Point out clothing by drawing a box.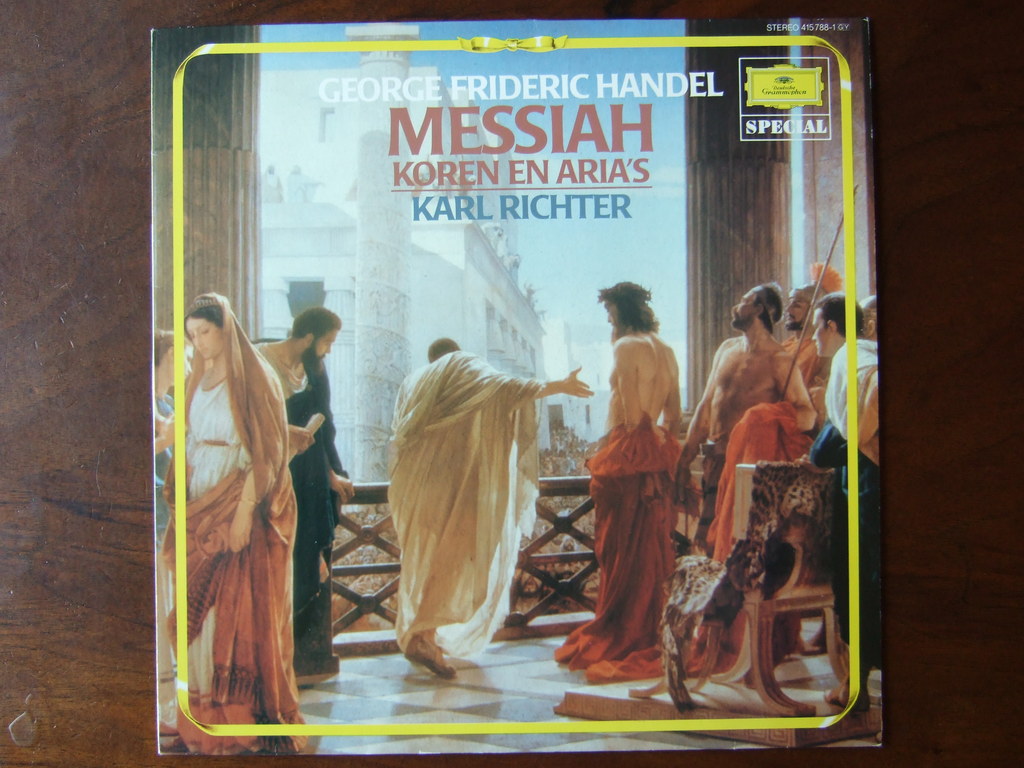
[704, 397, 828, 570].
